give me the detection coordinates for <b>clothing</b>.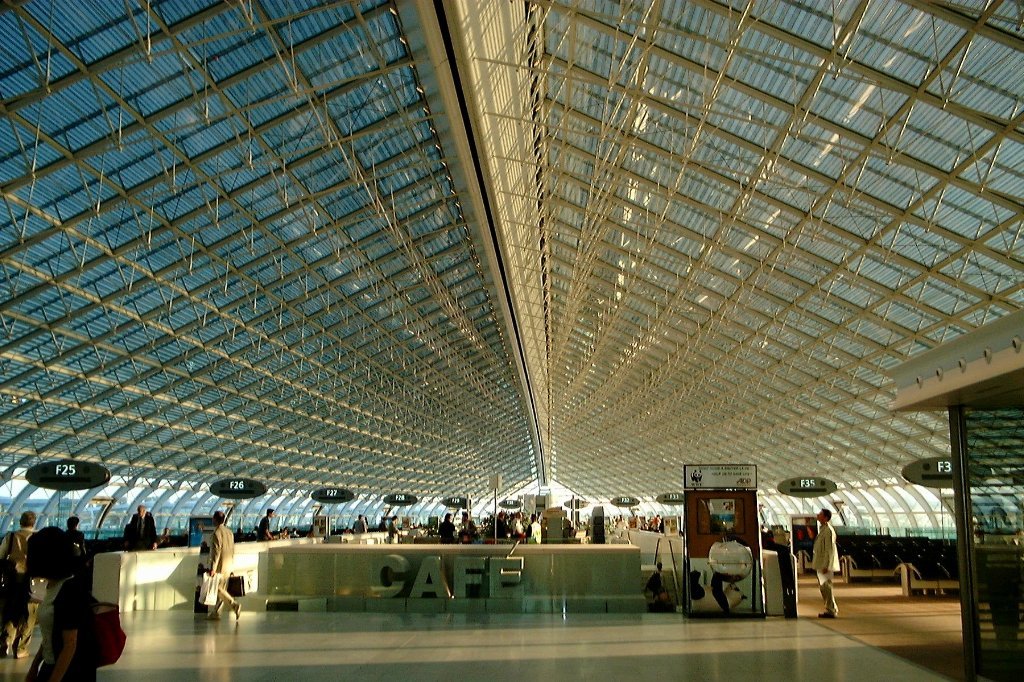
(x1=257, y1=509, x2=271, y2=538).
